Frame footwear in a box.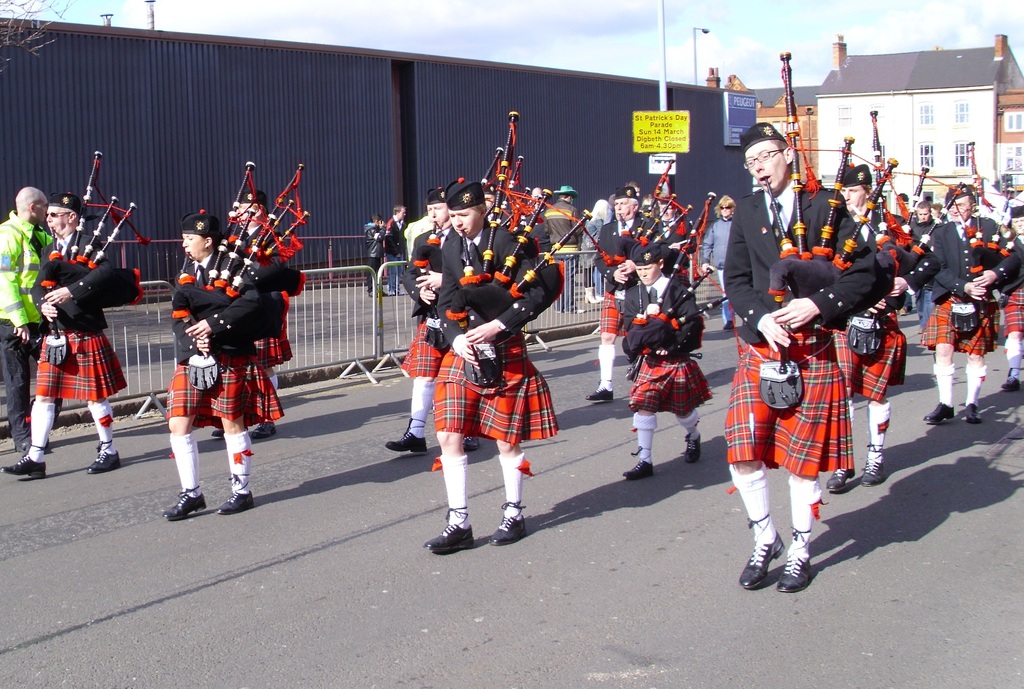
bbox=[484, 498, 527, 548].
